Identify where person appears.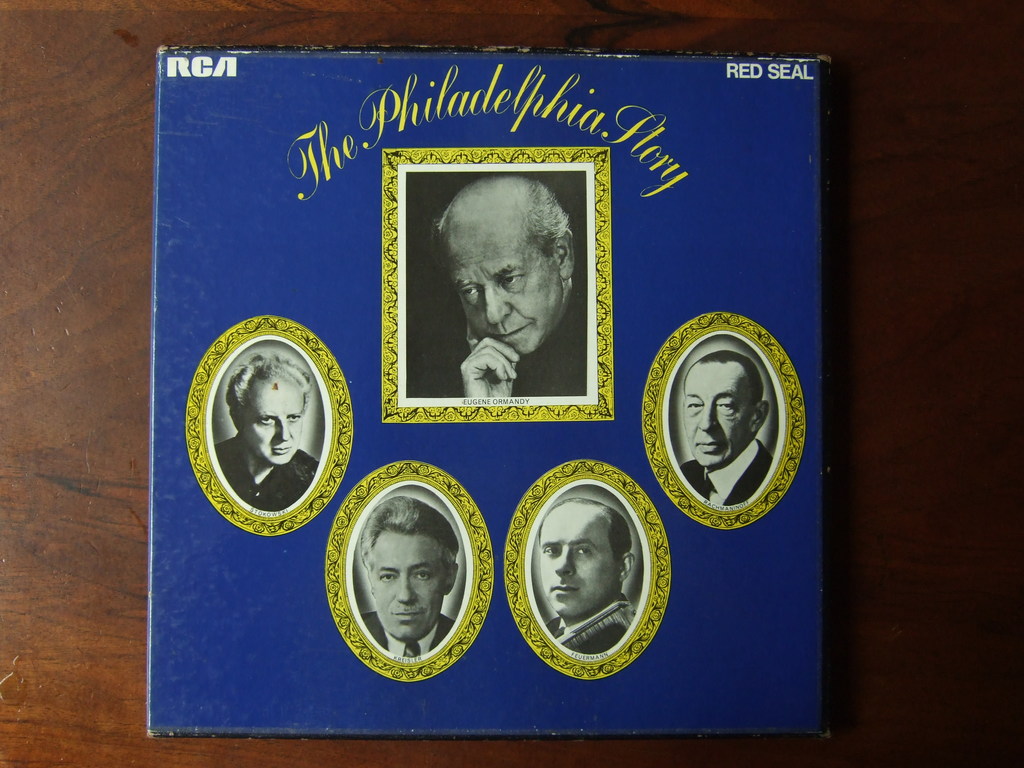
Appears at <region>534, 497, 645, 657</region>.
